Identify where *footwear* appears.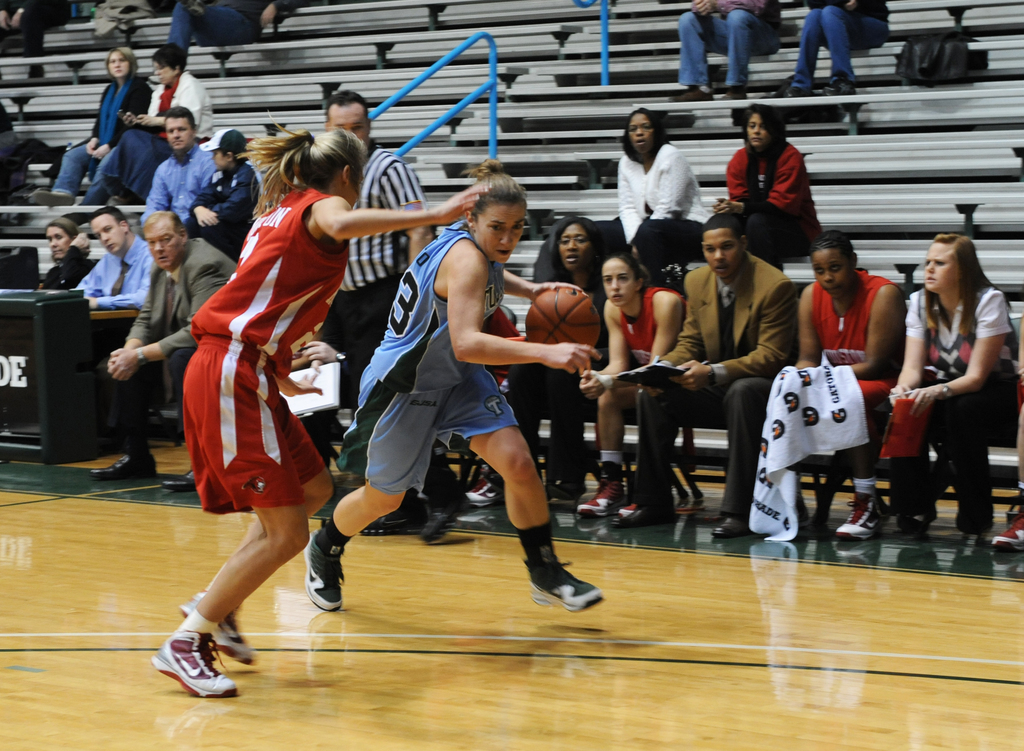
Appears at (366,497,425,532).
